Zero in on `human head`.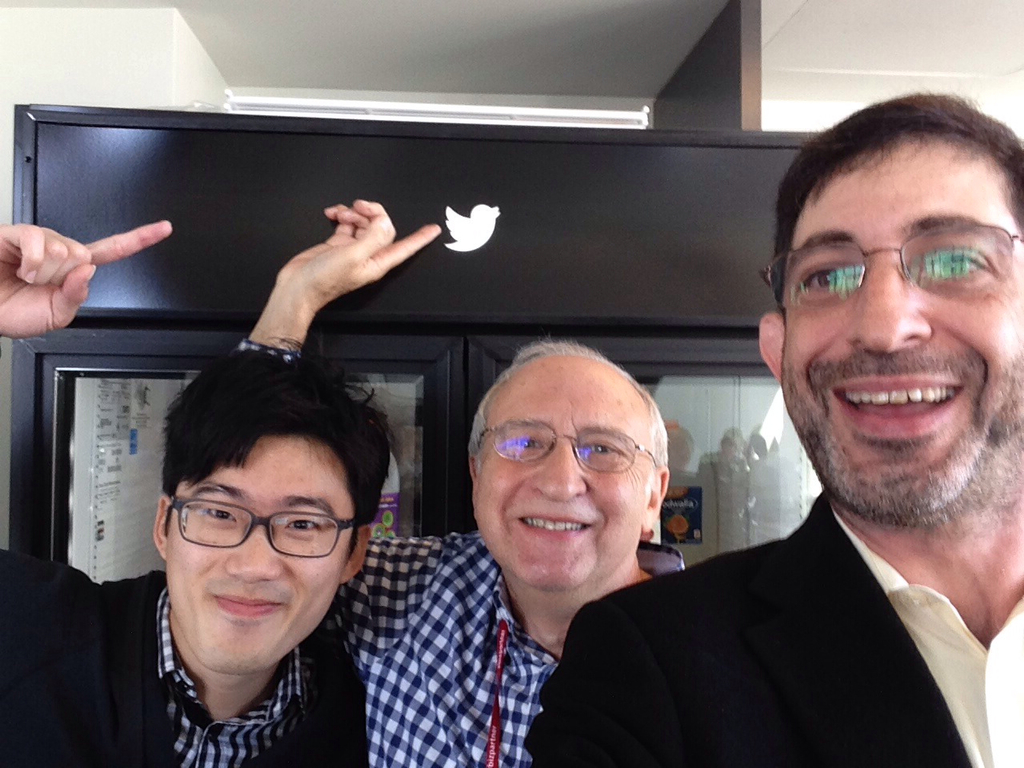
Zeroed in: box(756, 86, 1023, 522).
